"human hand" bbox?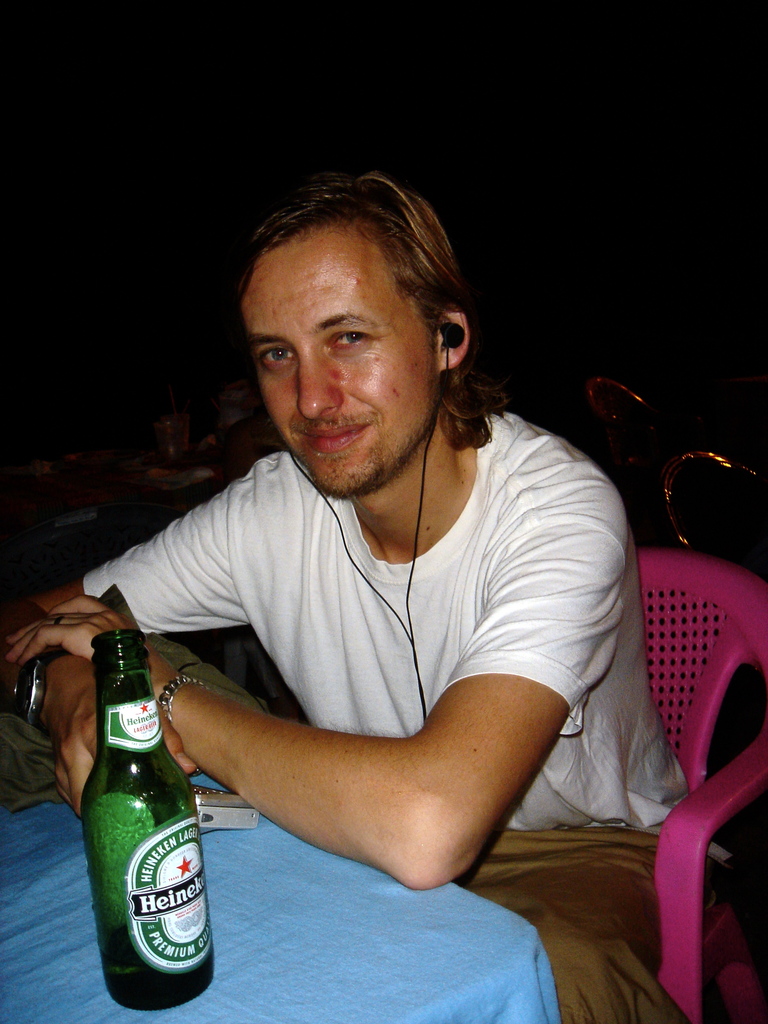
5,589,145,662
